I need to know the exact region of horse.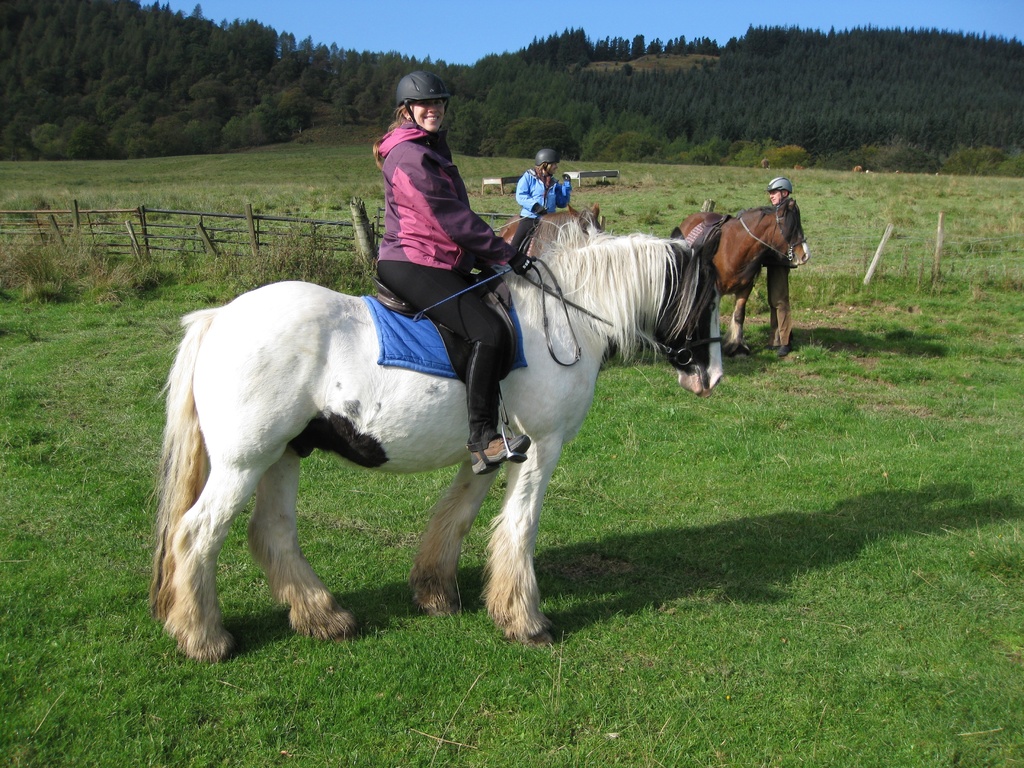
Region: detection(678, 196, 808, 352).
